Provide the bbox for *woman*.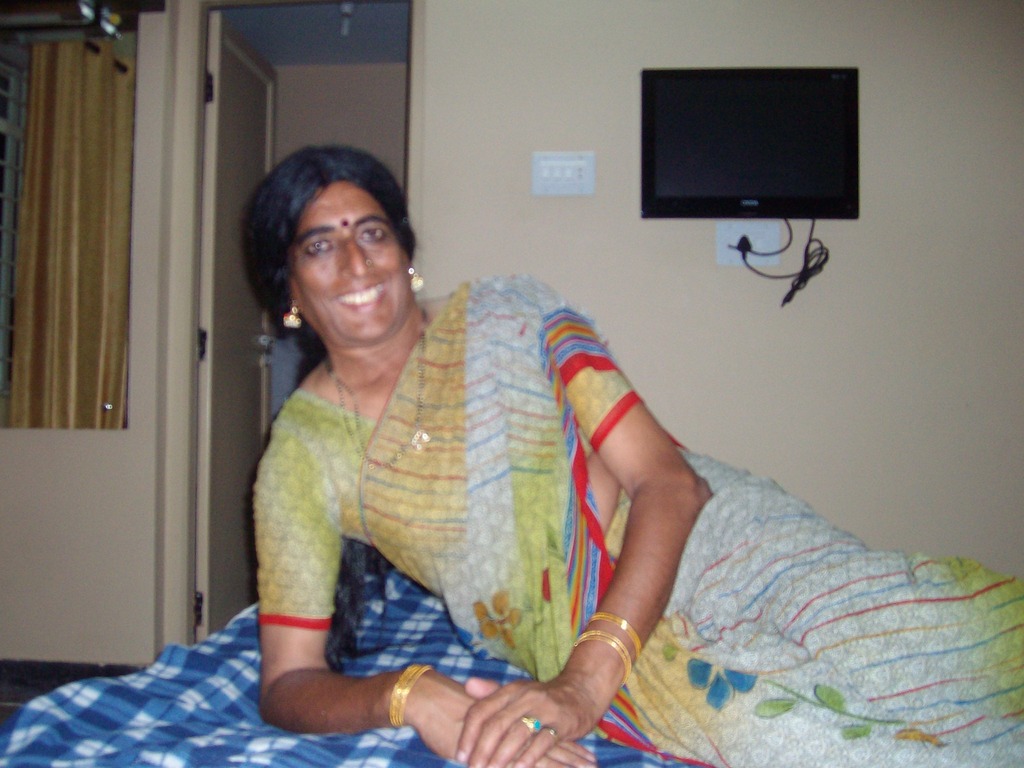
locate(251, 143, 1023, 767).
